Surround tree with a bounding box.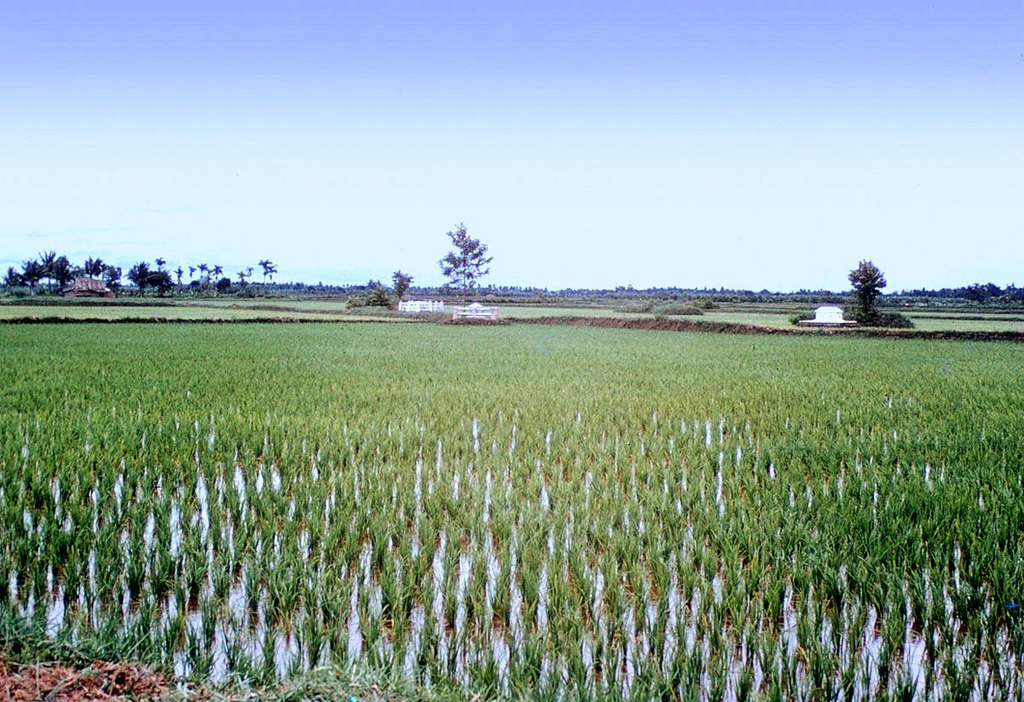
<box>238,266,251,285</box>.
